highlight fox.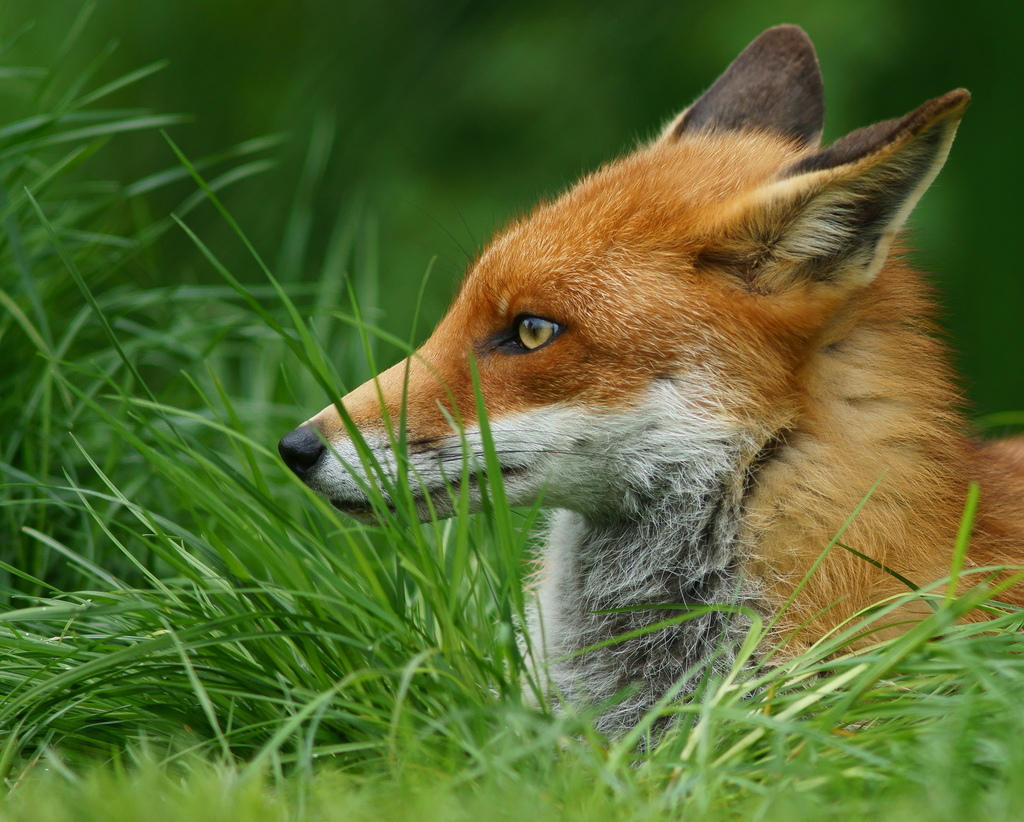
Highlighted region: pyautogui.locateOnScreen(276, 22, 1023, 801).
